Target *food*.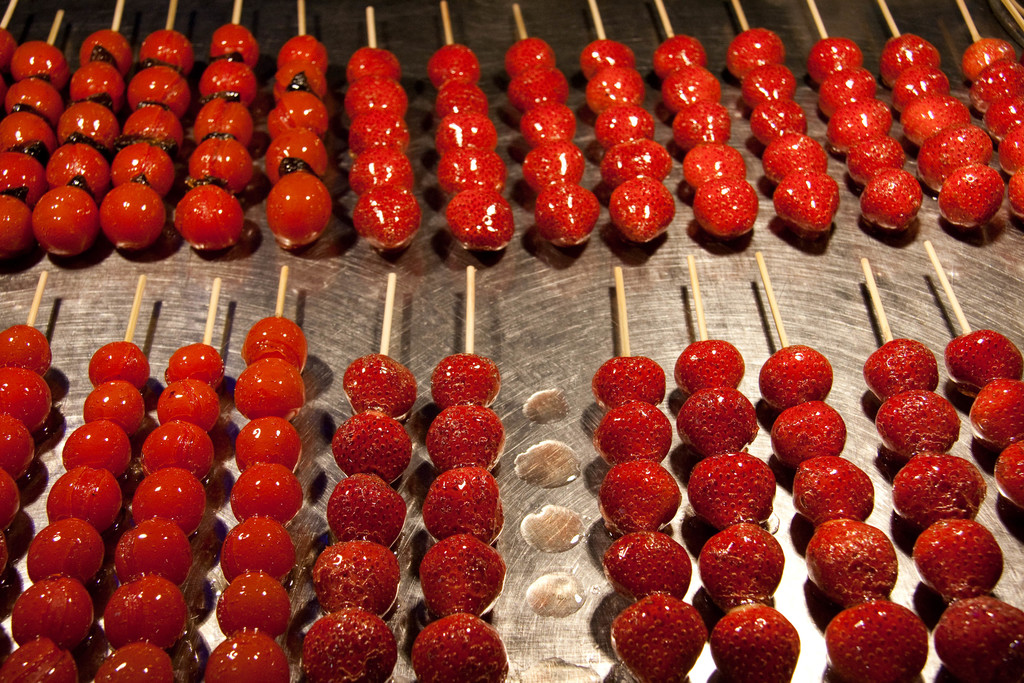
Target region: <region>586, 65, 650, 111</region>.
